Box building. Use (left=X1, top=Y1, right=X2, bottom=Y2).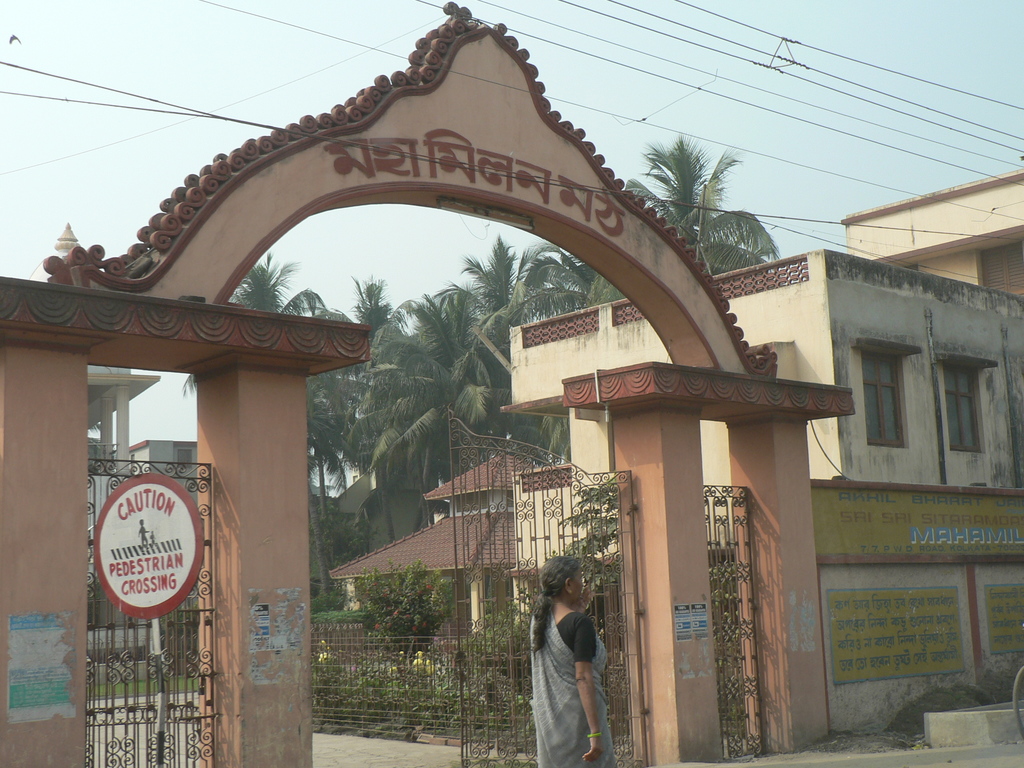
(left=495, top=250, right=1023, bottom=724).
